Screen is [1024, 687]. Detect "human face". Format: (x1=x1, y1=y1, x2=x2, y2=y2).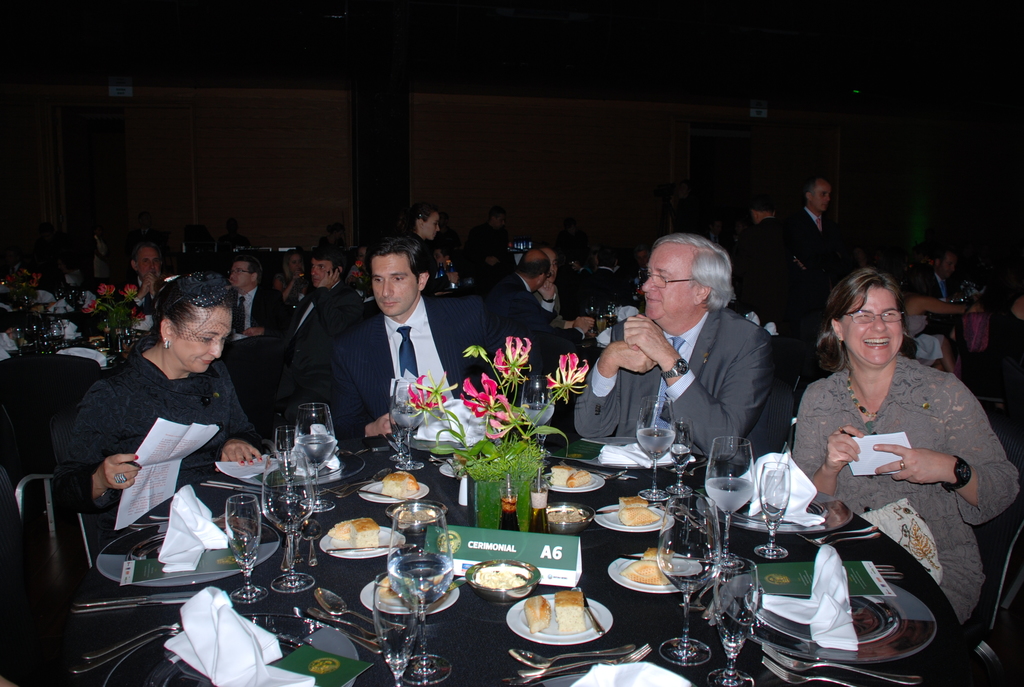
(x1=371, y1=251, x2=419, y2=317).
